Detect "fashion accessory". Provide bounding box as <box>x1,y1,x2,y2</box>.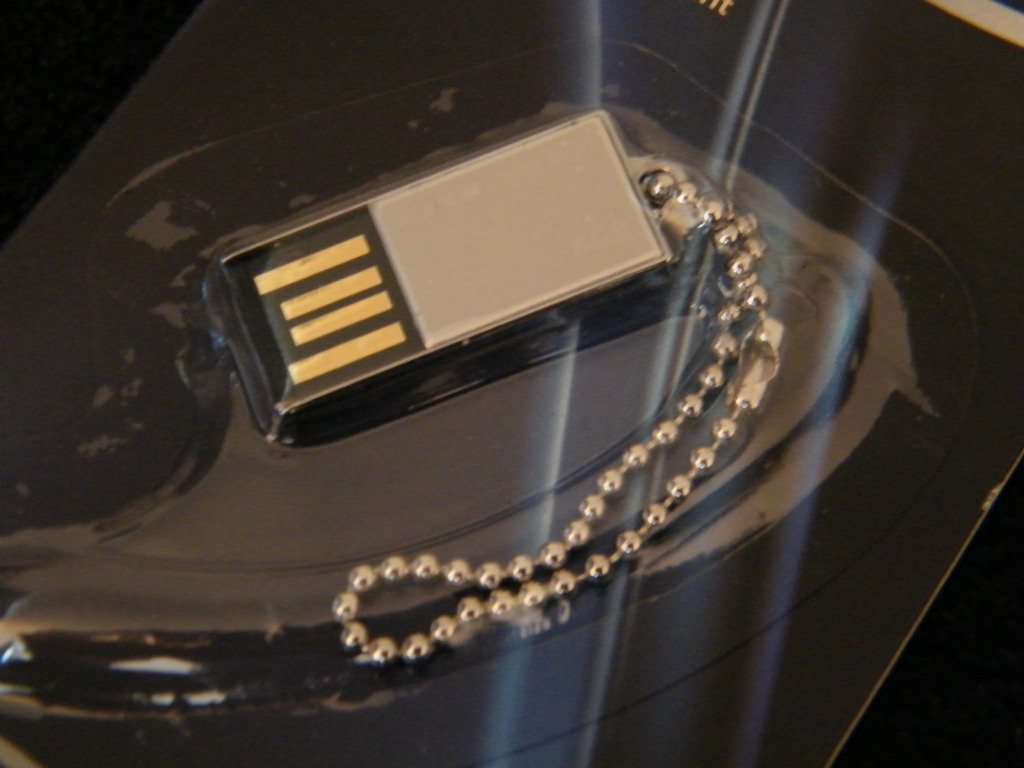
<box>209,104,794,671</box>.
